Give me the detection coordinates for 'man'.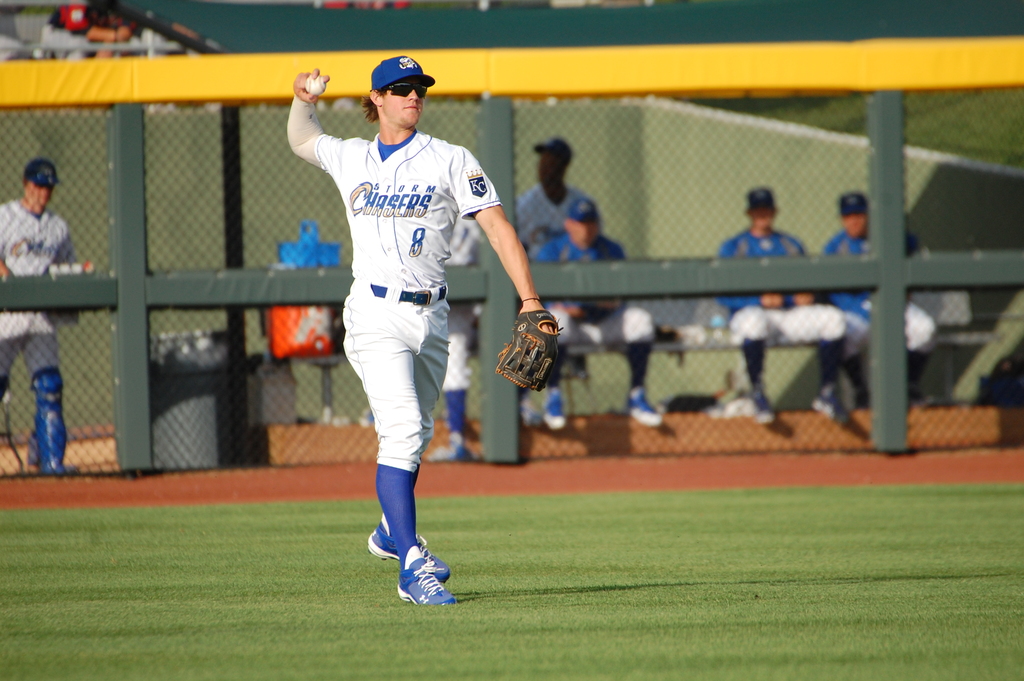
{"x1": 710, "y1": 188, "x2": 854, "y2": 431}.
